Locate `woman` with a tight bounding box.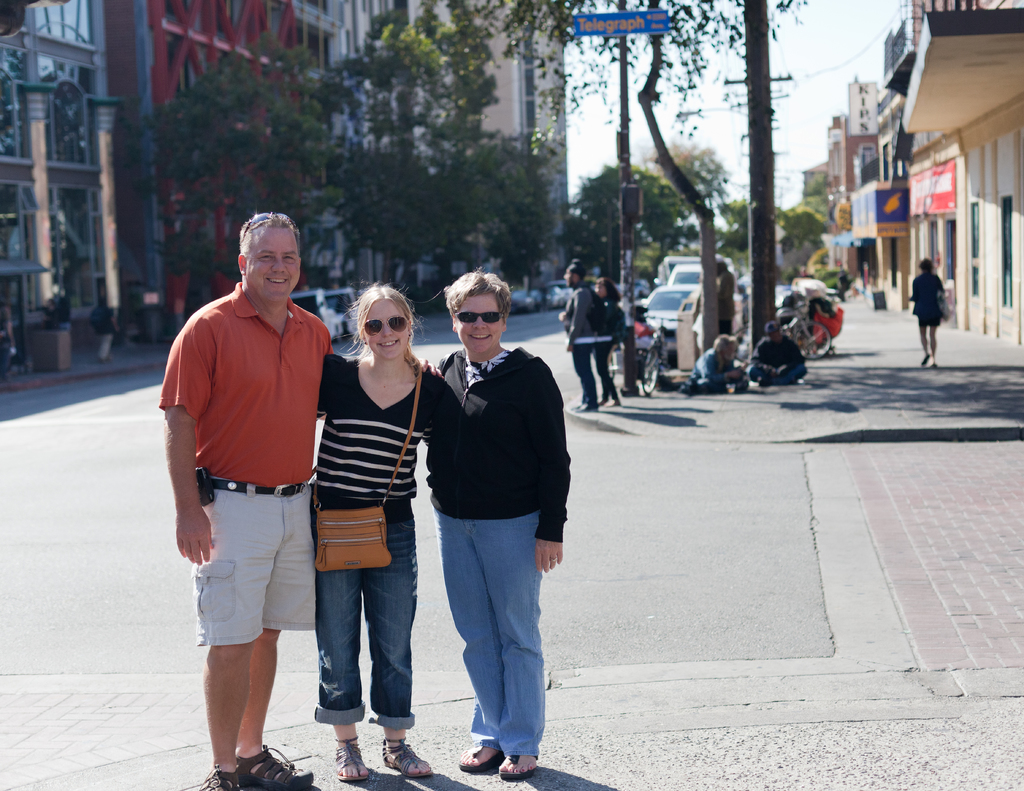
291 269 437 766.
